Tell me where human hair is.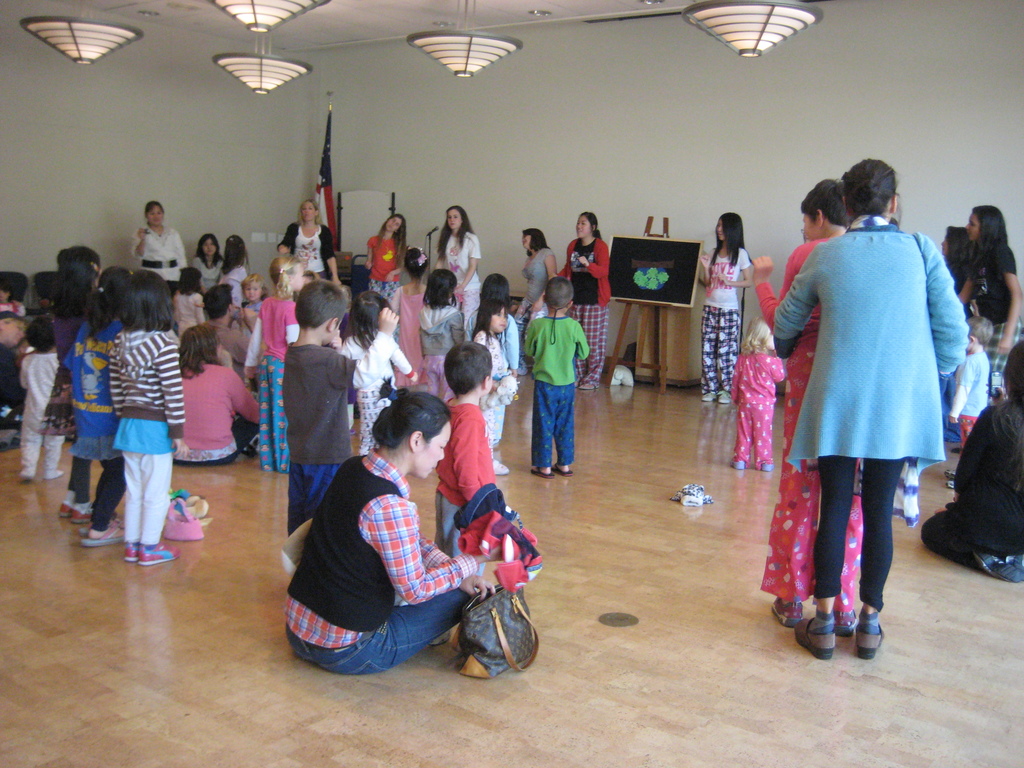
human hair is at box=[380, 213, 413, 257].
